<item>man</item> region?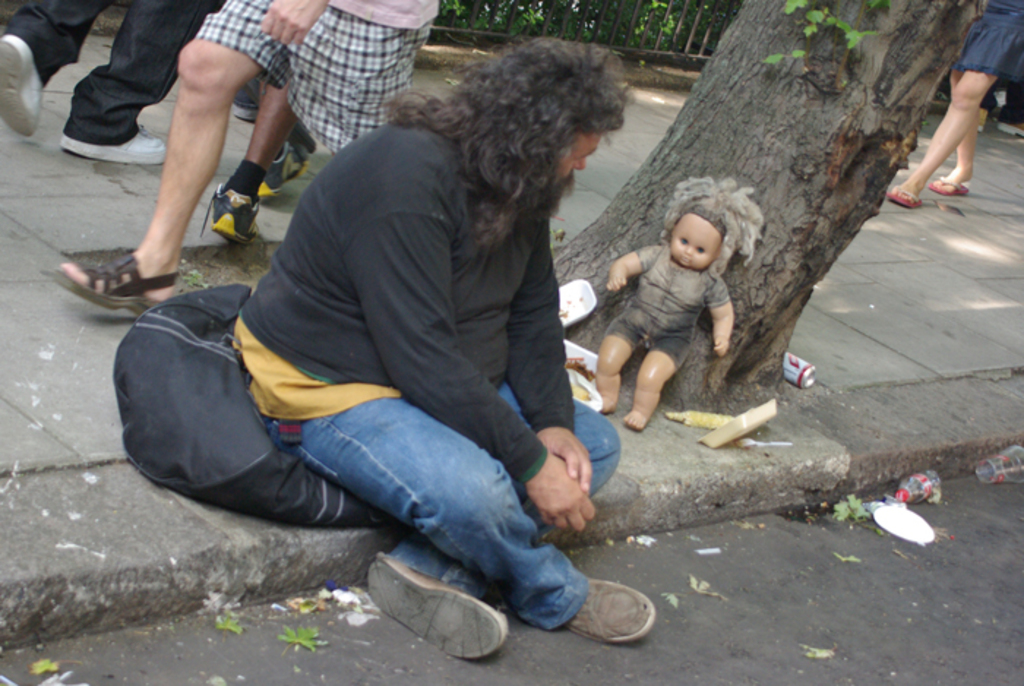
box=[37, 0, 439, 322]
